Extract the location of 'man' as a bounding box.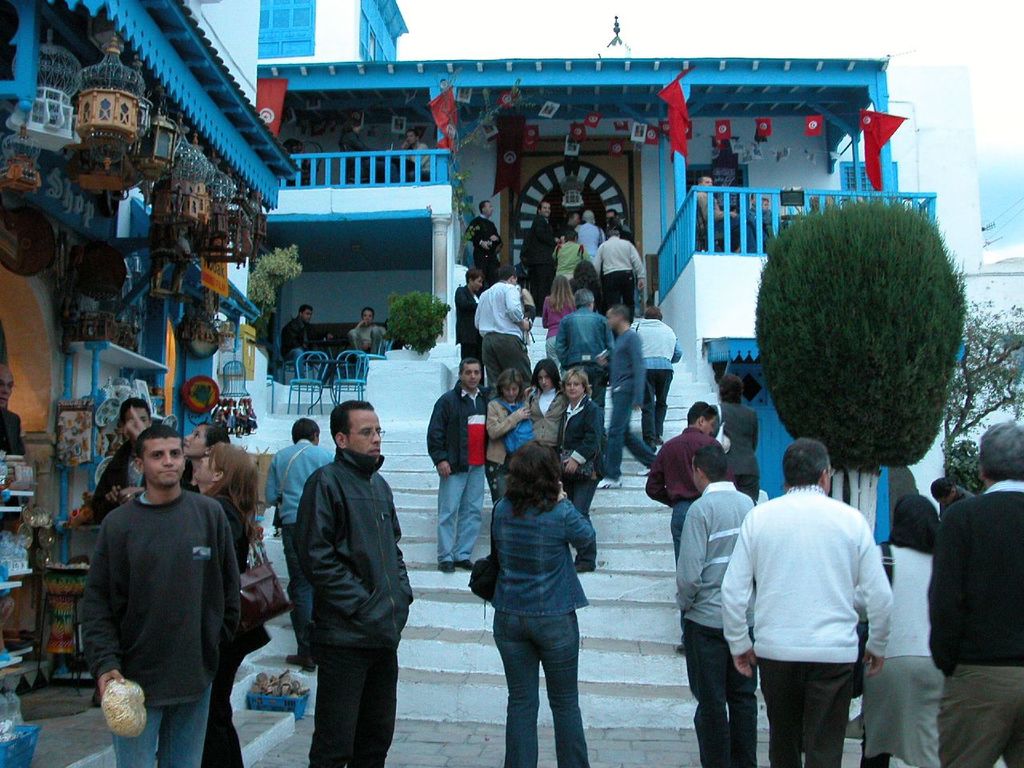
x1=745 y1=193 x2=778 y2=245.
